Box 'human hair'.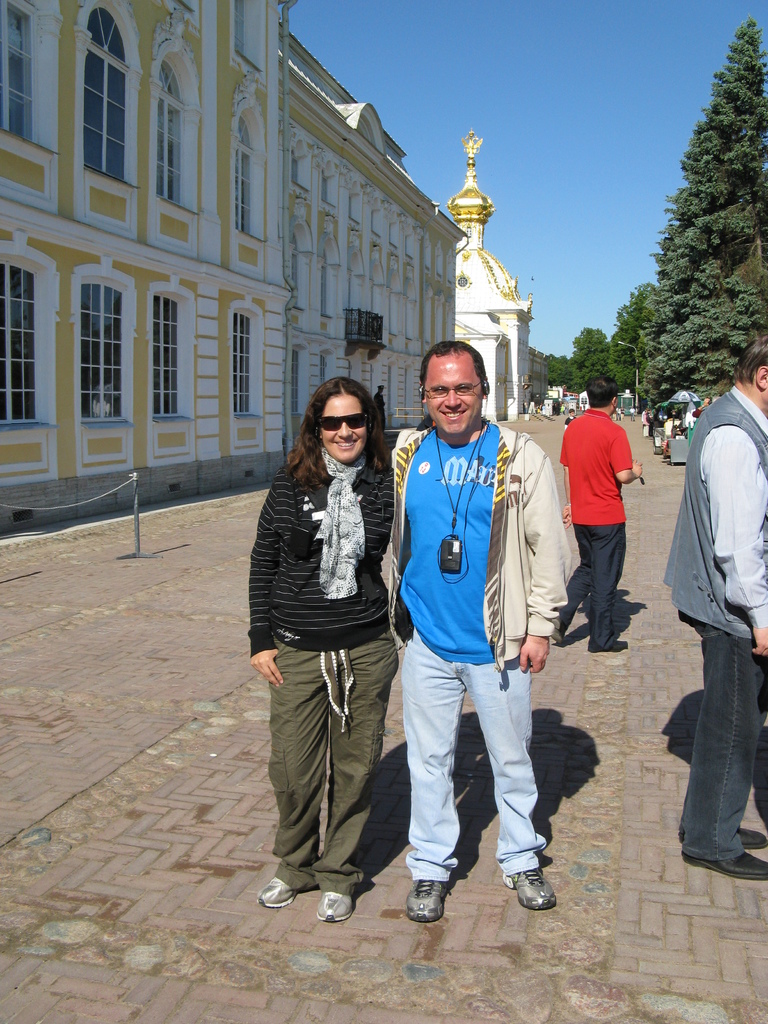
box=[419, 339, 487, 396].
